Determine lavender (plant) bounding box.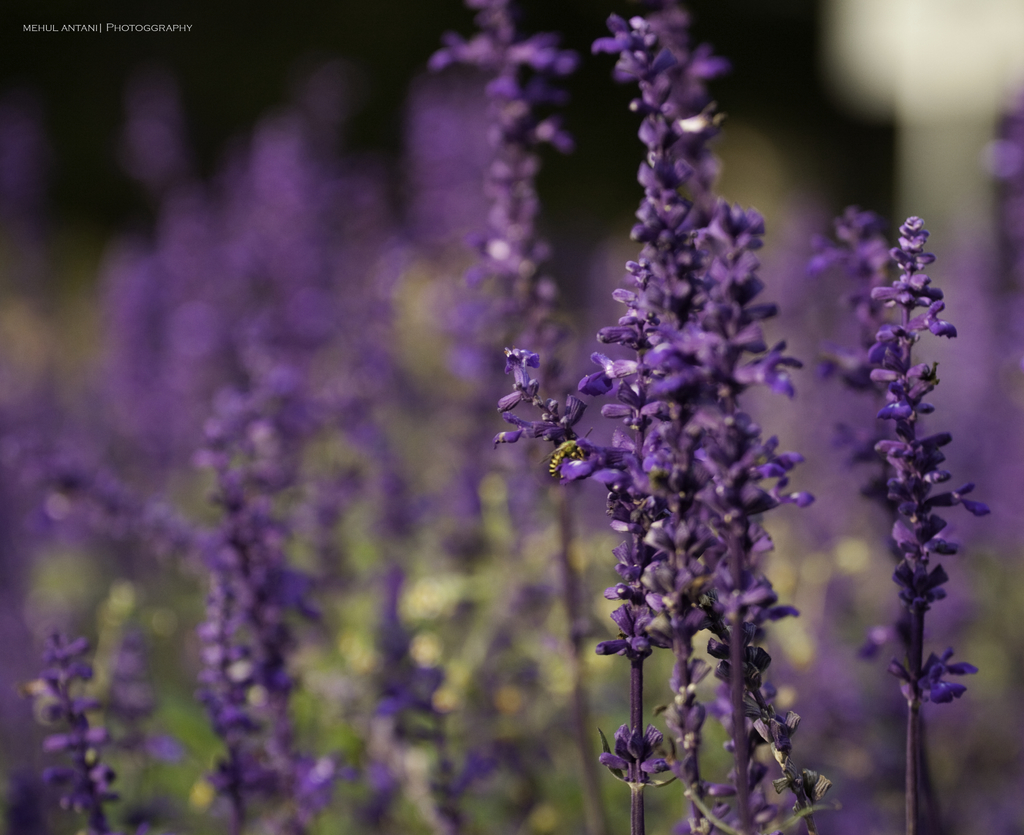
Determined: select_region(438, 15, 601, 789).
